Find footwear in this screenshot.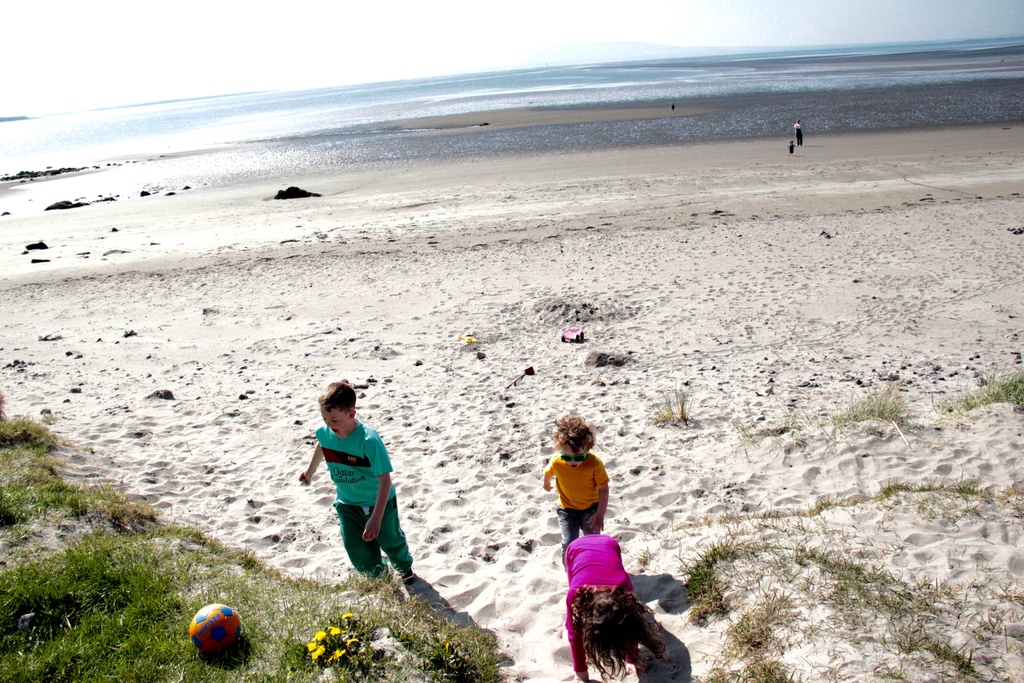
The bounding box for footwear is detection(390, 566, 426, 584).
